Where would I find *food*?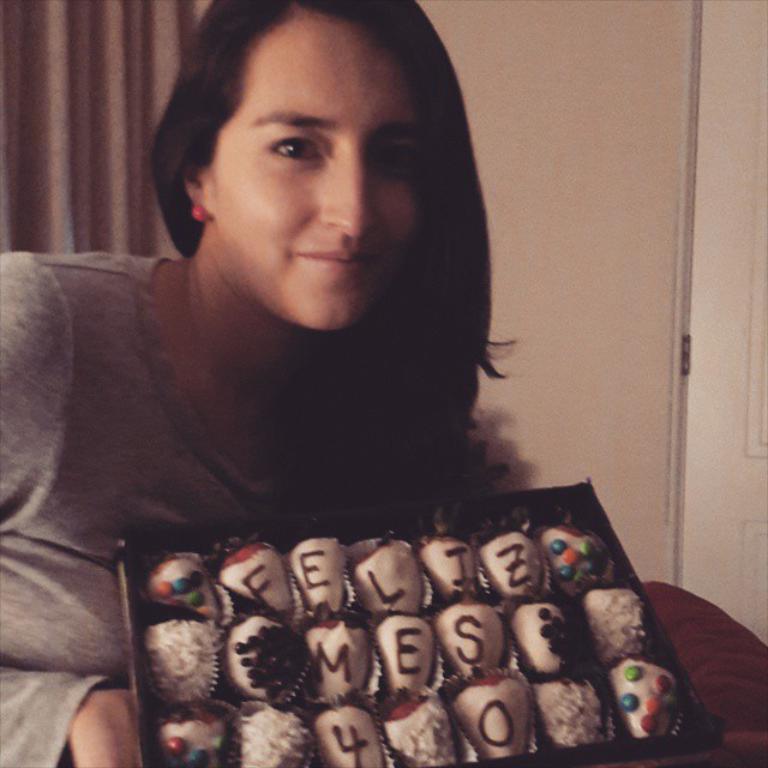
At 454, 655, 530, 766.
